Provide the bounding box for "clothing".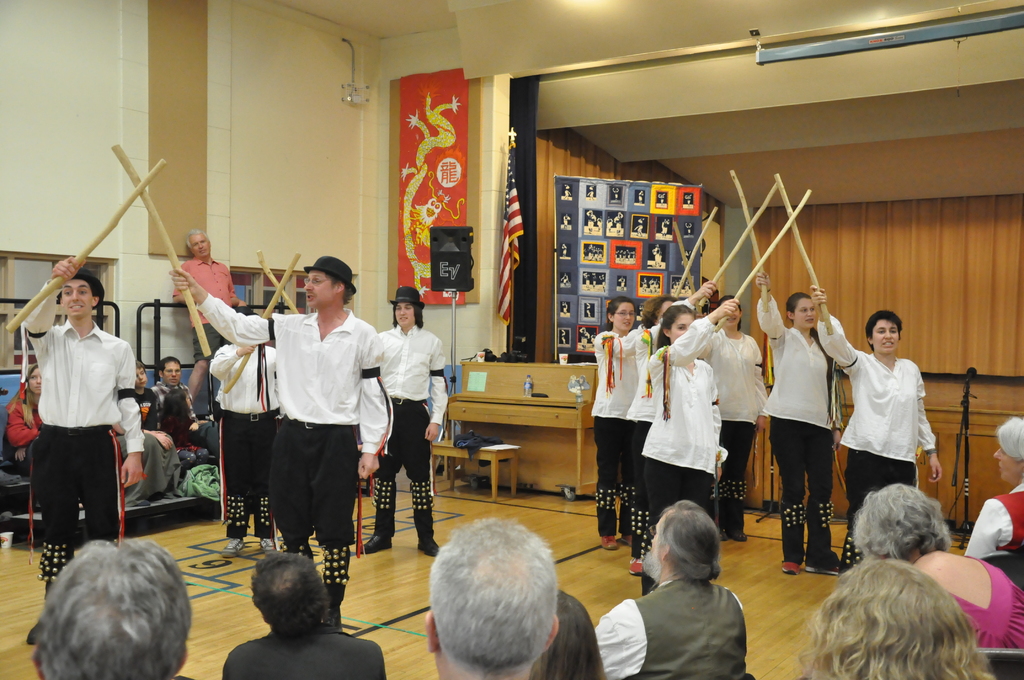
(969,482,1023,558).
